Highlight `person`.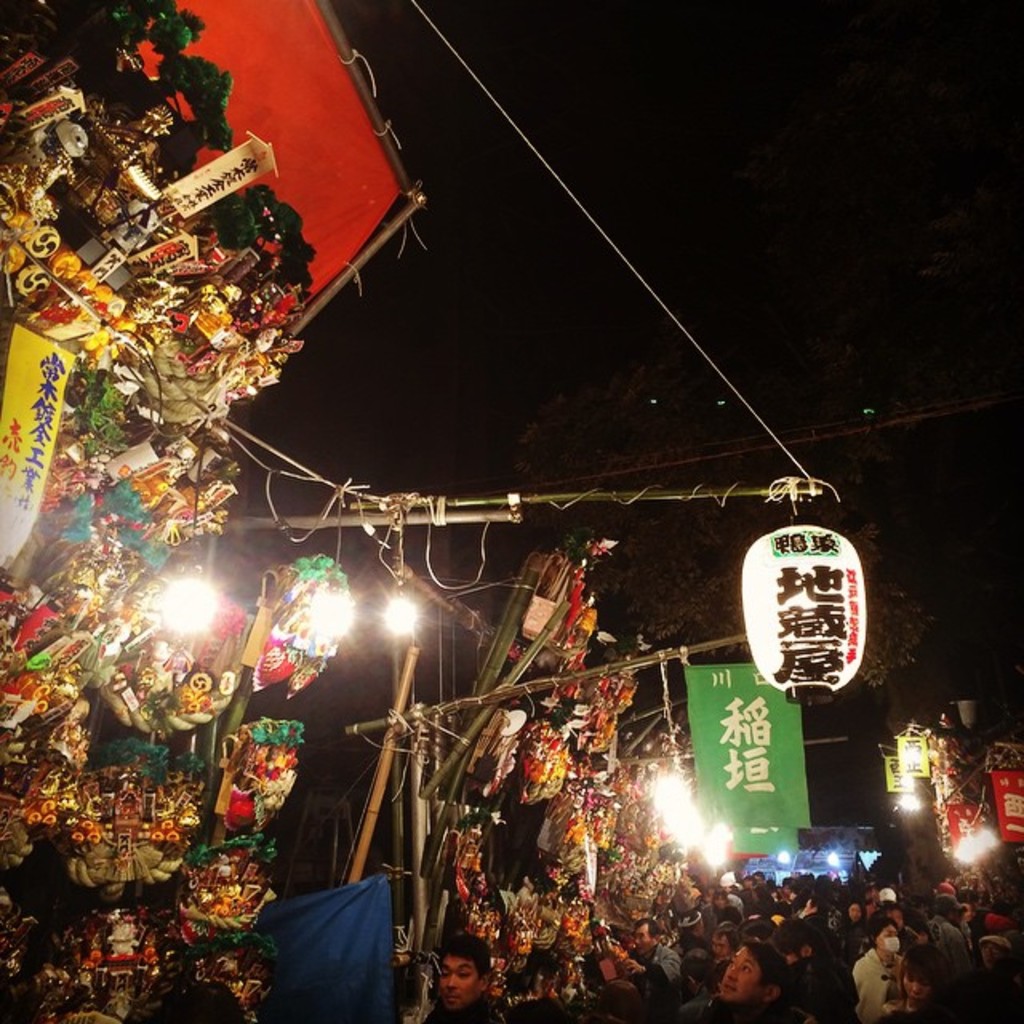
Highlighted region: (x1=888, y1=942, x2=939, y2=1022).
